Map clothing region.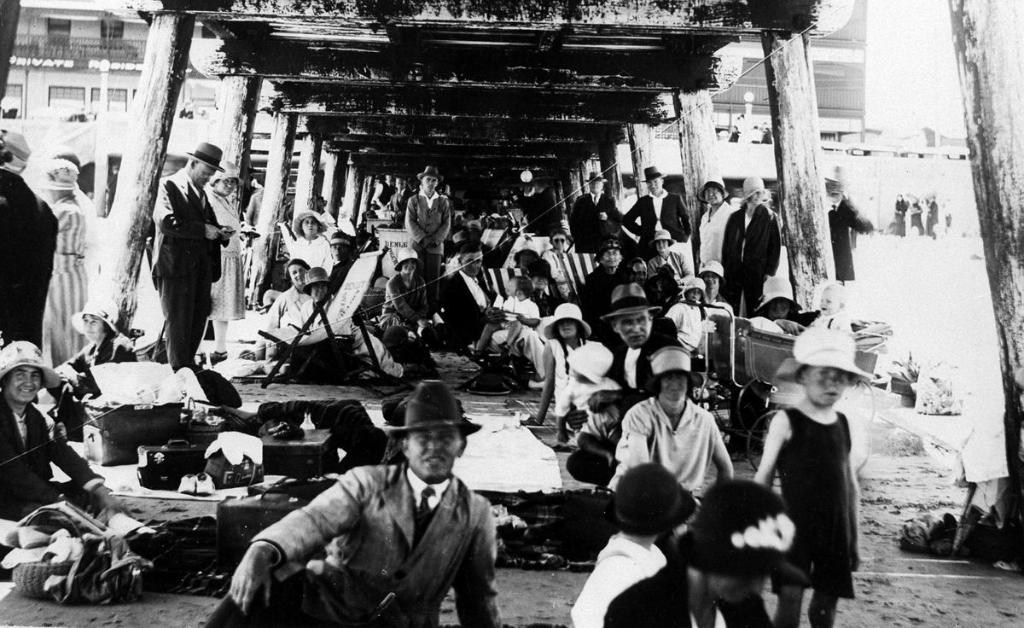
Mapped to locate(0, 387, 107, 513).
